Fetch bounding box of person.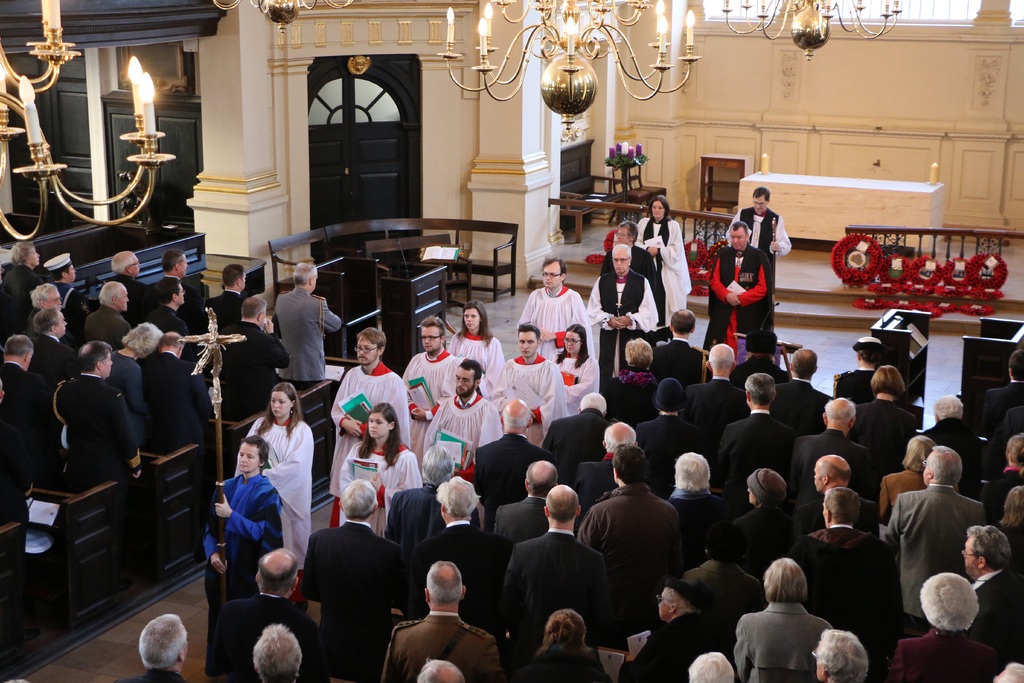
Bbox: 134, 323, 217, 454.
